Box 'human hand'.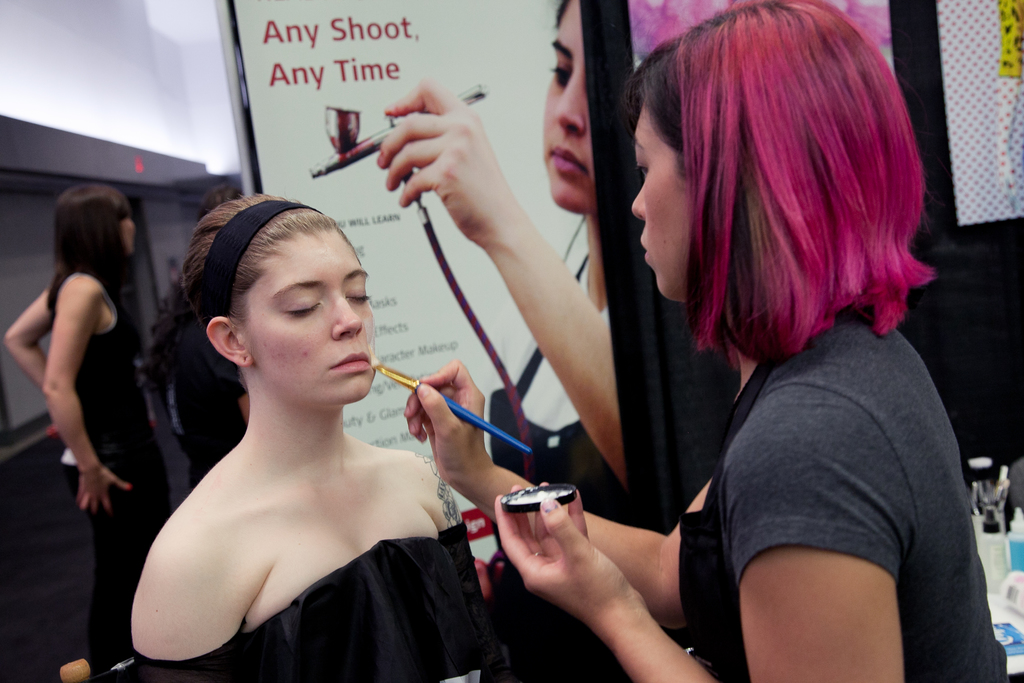
(x1=406, y1=365, x2=482, y2=443).
